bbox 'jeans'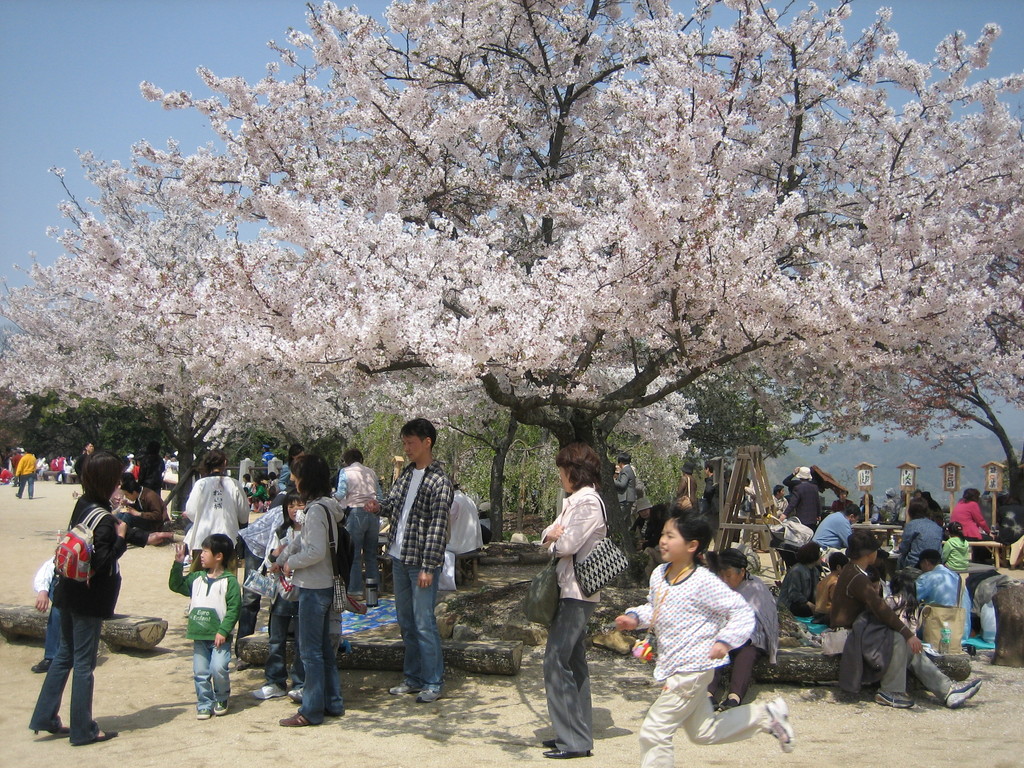
(x1=785, y1=560, x2=817, y2=610)
